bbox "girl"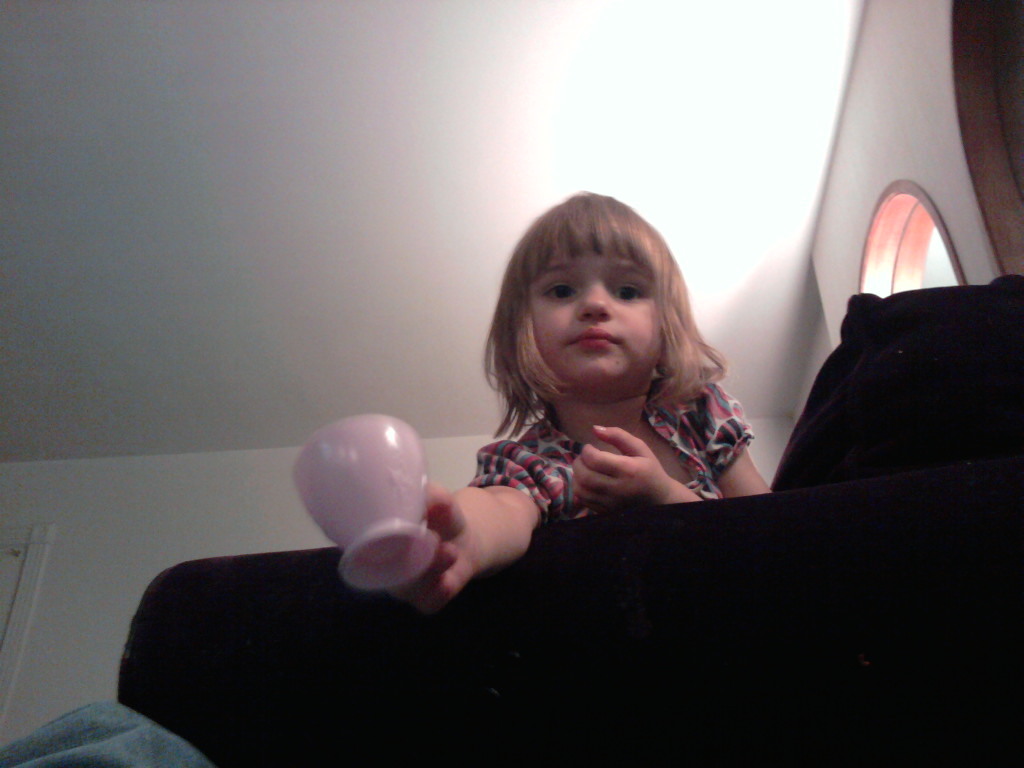
region(383, 187, 776, 613)
